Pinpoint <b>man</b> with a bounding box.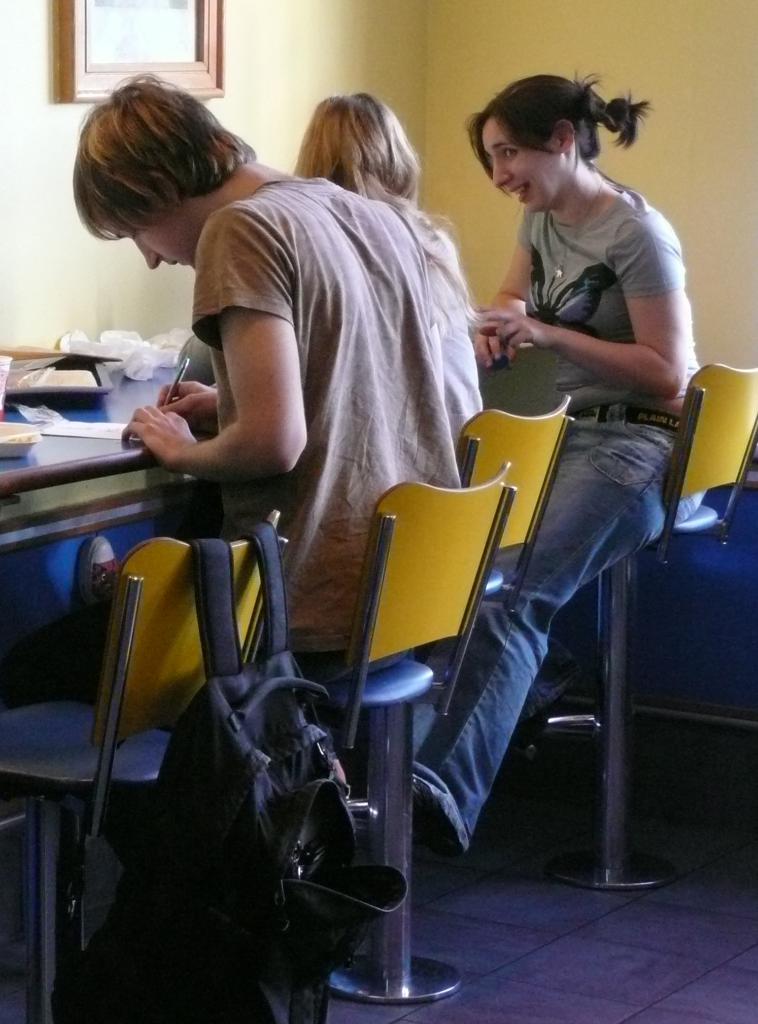
{"left": 60, "top": 64, "right": 472, "bottom": 661}.
